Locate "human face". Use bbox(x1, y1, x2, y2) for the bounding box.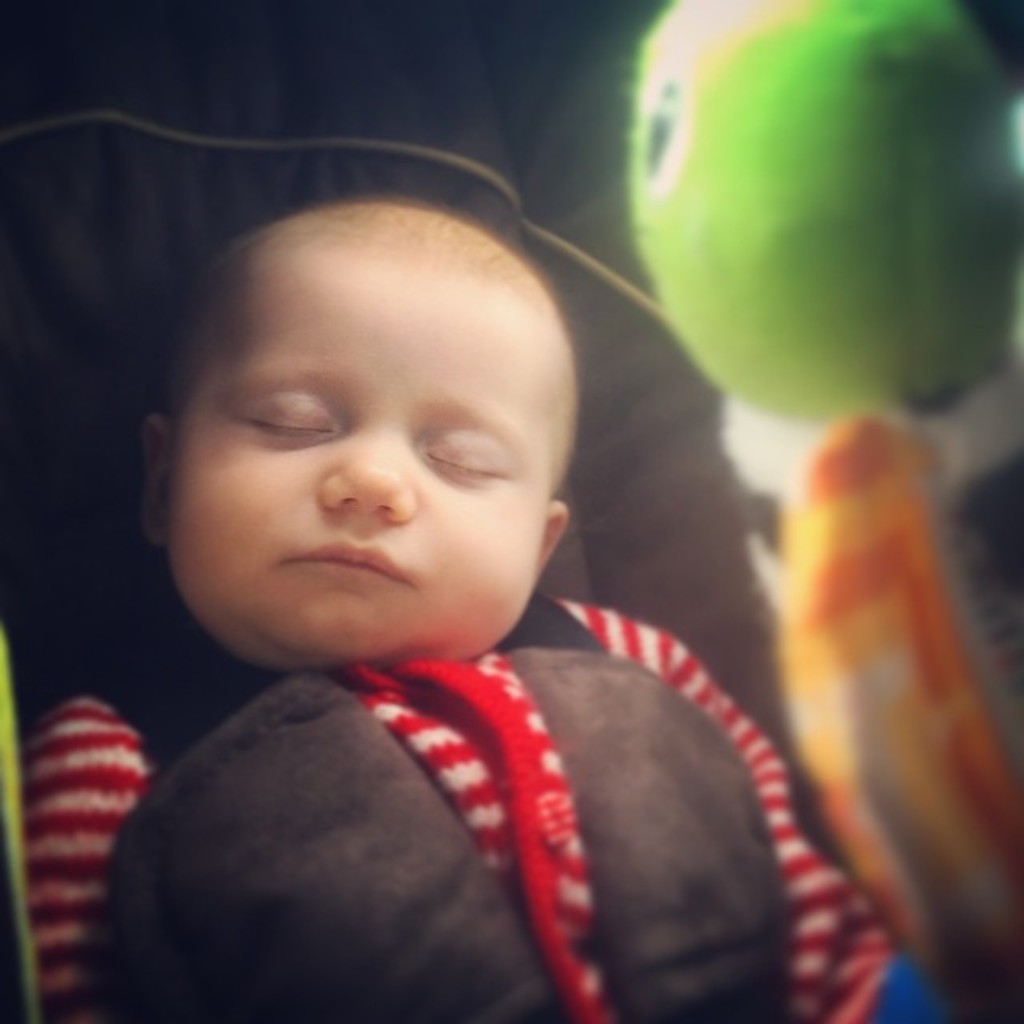
bbox(147, 195, 584, 691).
